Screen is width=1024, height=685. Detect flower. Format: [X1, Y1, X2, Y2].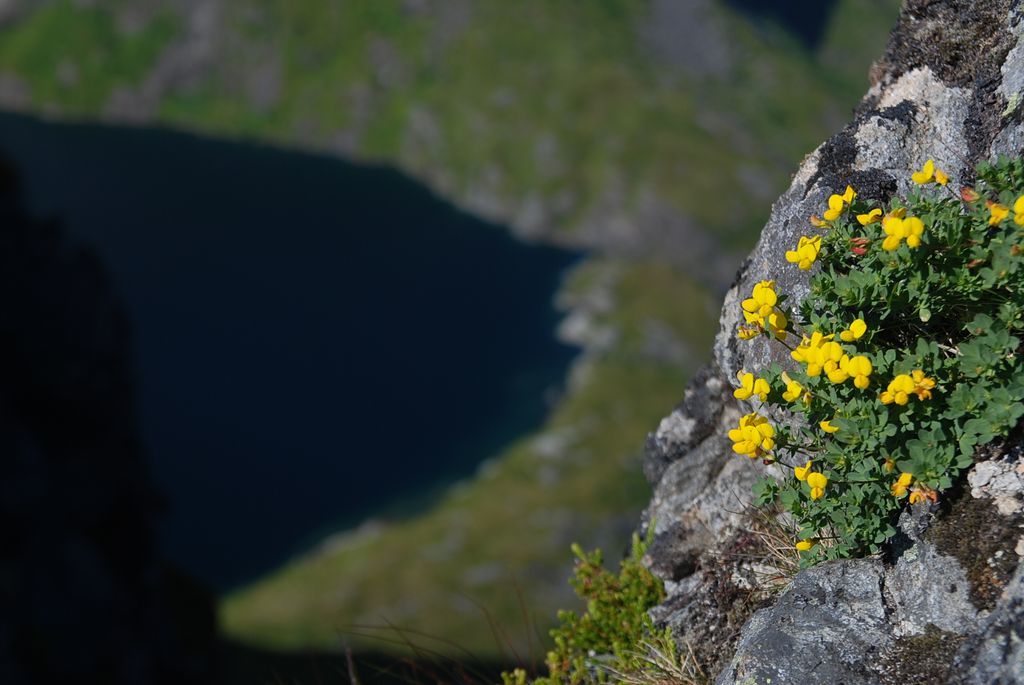
[883, 211, 922, 247].
